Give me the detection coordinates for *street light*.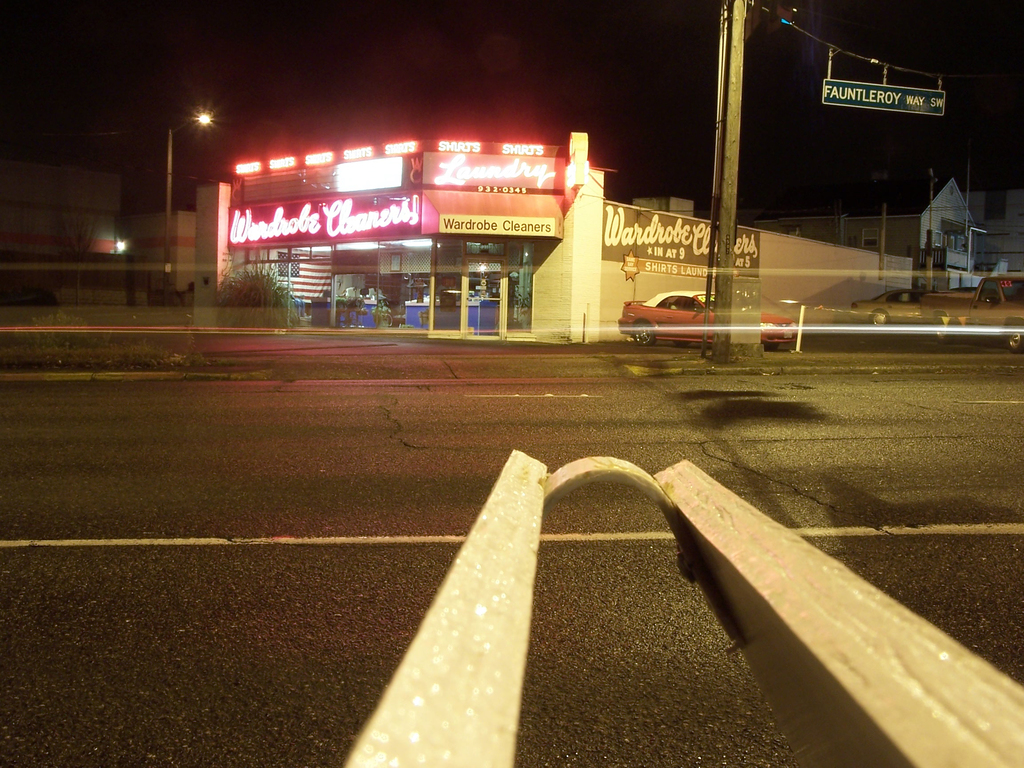
[left=159, top=106, right=218, bottom=288].
